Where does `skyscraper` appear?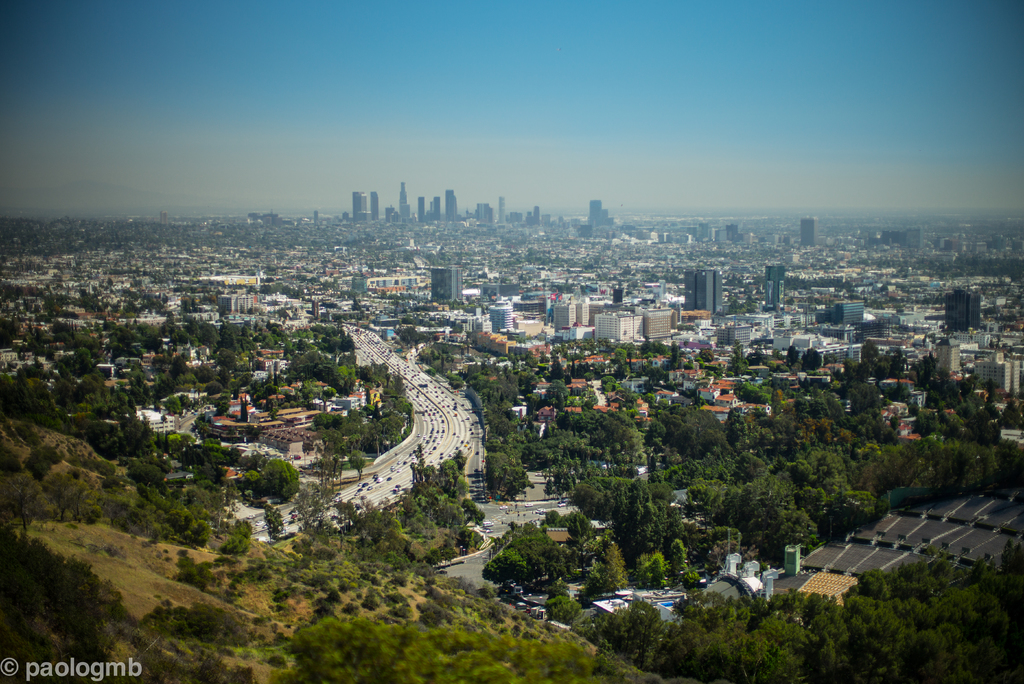
Appears at x1=829, y1=298, x2=869, y2=322.
